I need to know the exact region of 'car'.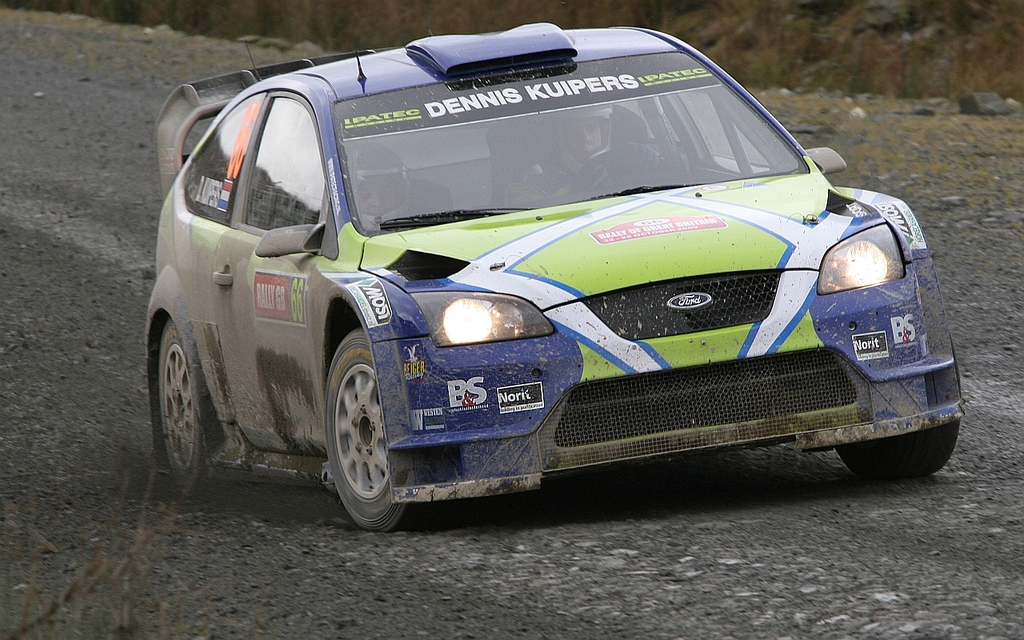
Region: {"left": 145, "top": 24, "right": 964, "bottom": 536}.
